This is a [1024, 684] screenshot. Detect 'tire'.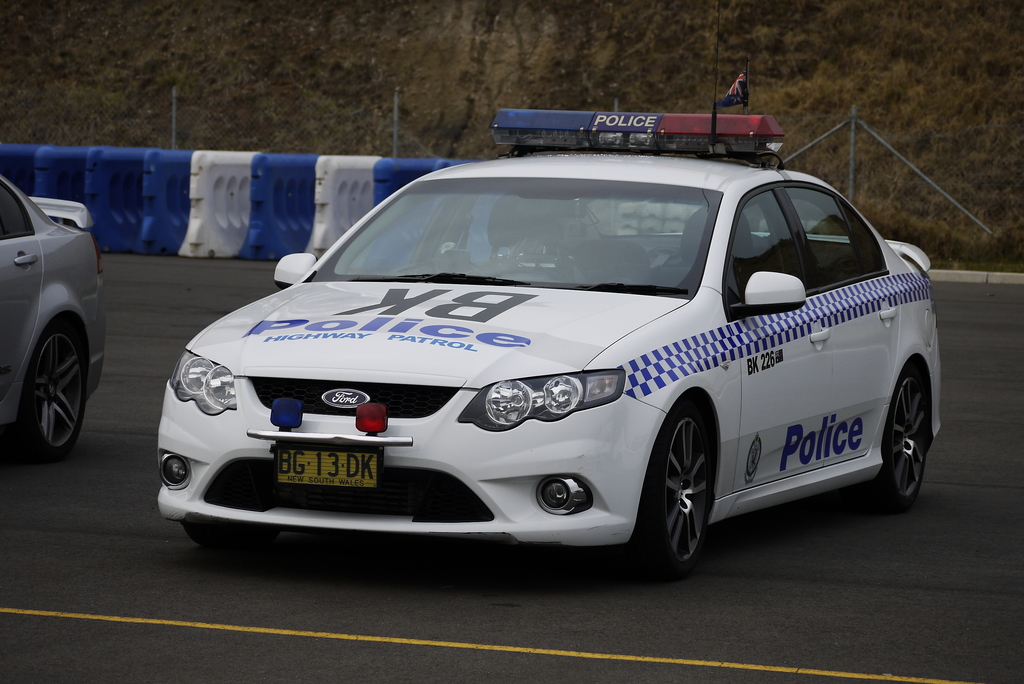
[181, 523, 285, 551].
